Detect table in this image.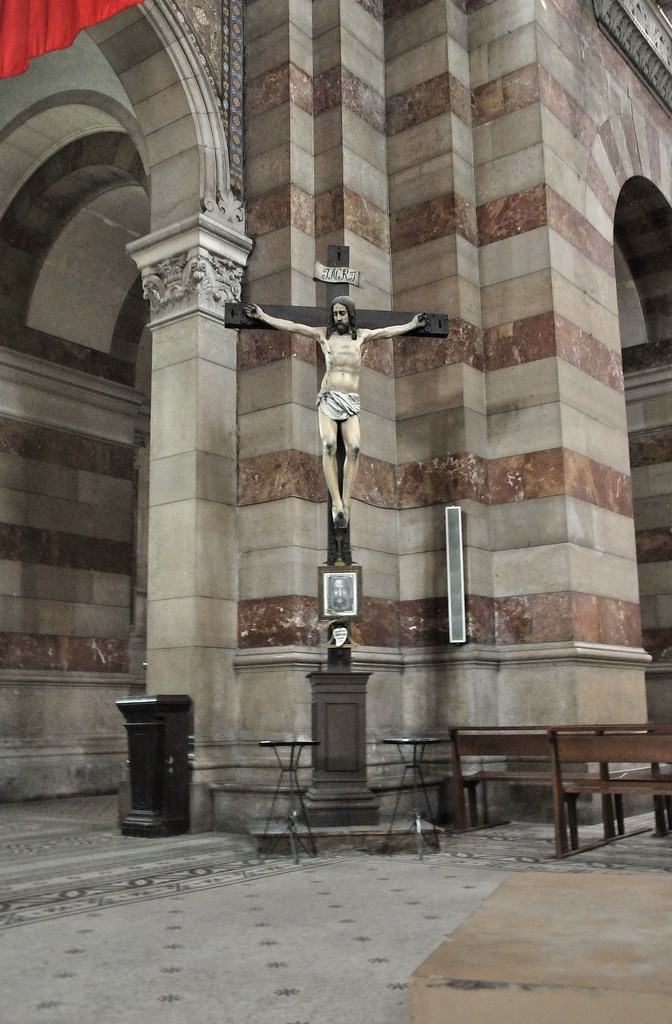
Detection: <region>423, 695, 671, 869</region>.
